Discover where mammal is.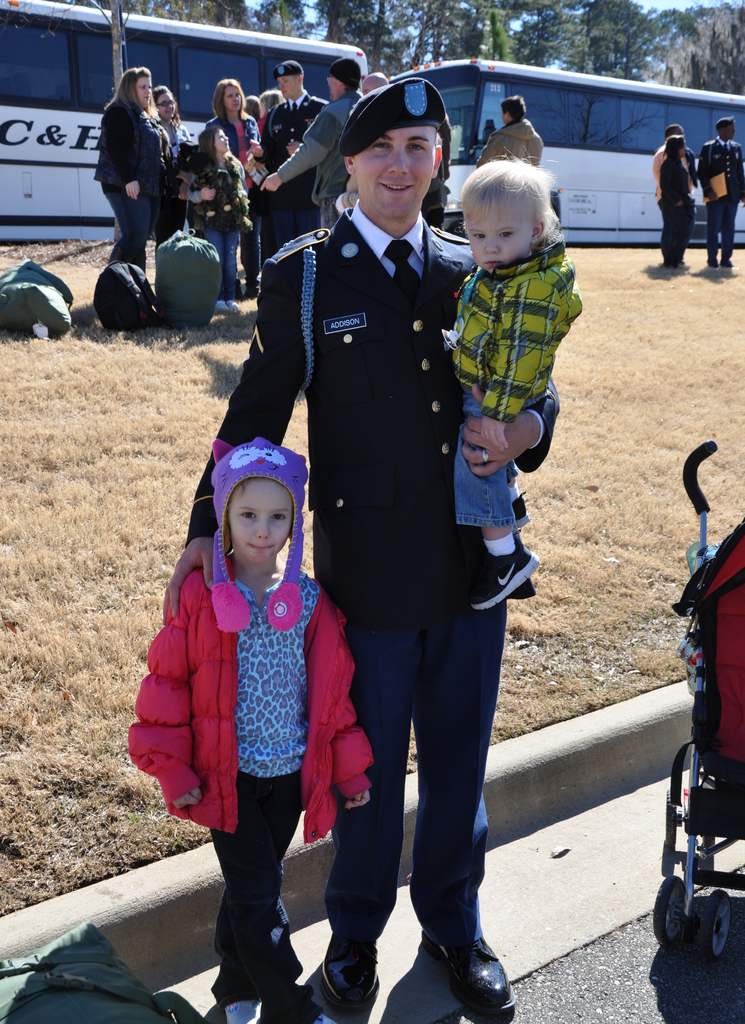
Discovered at [246, 63, 325, 261].
